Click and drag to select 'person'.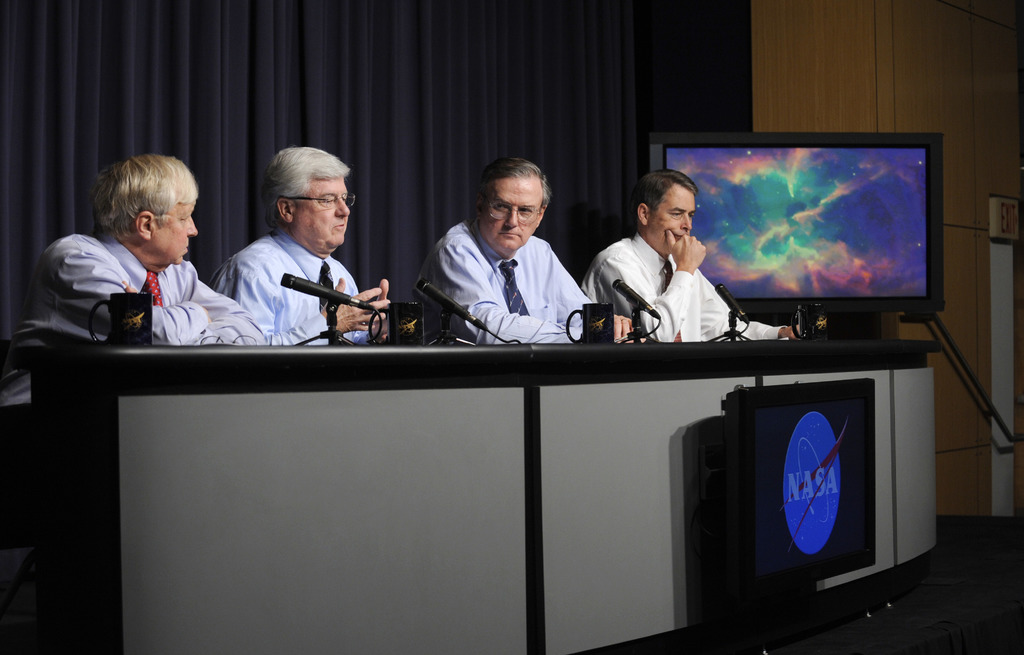
Selection: [left=198, top=150, right=378, bottom=357].
